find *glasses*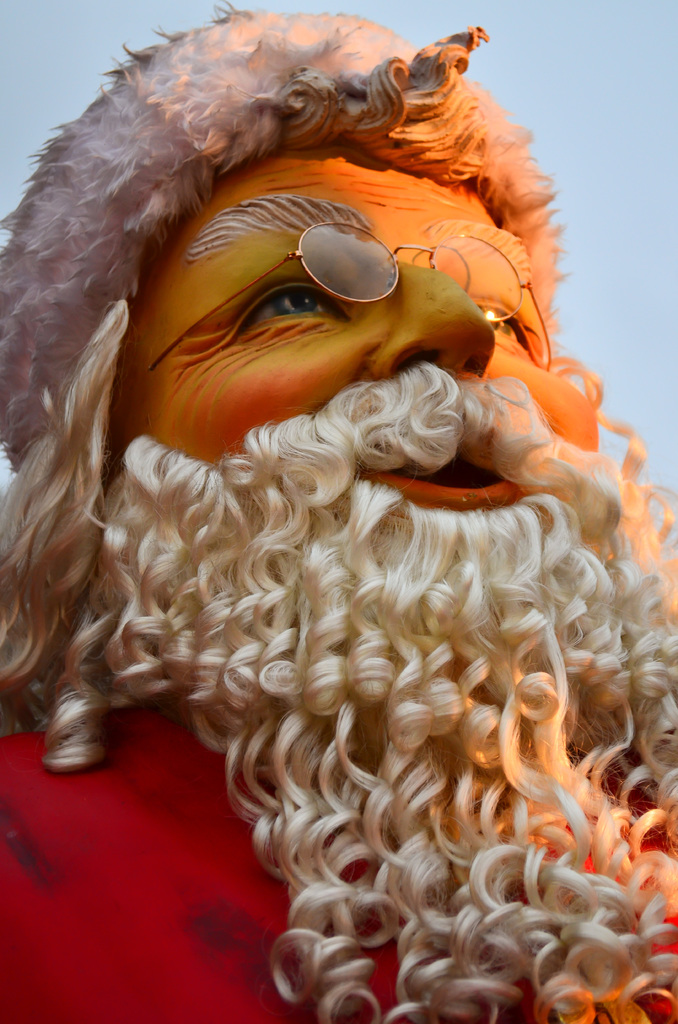
[x1=146, y1=219, x2=551, y2=374]
